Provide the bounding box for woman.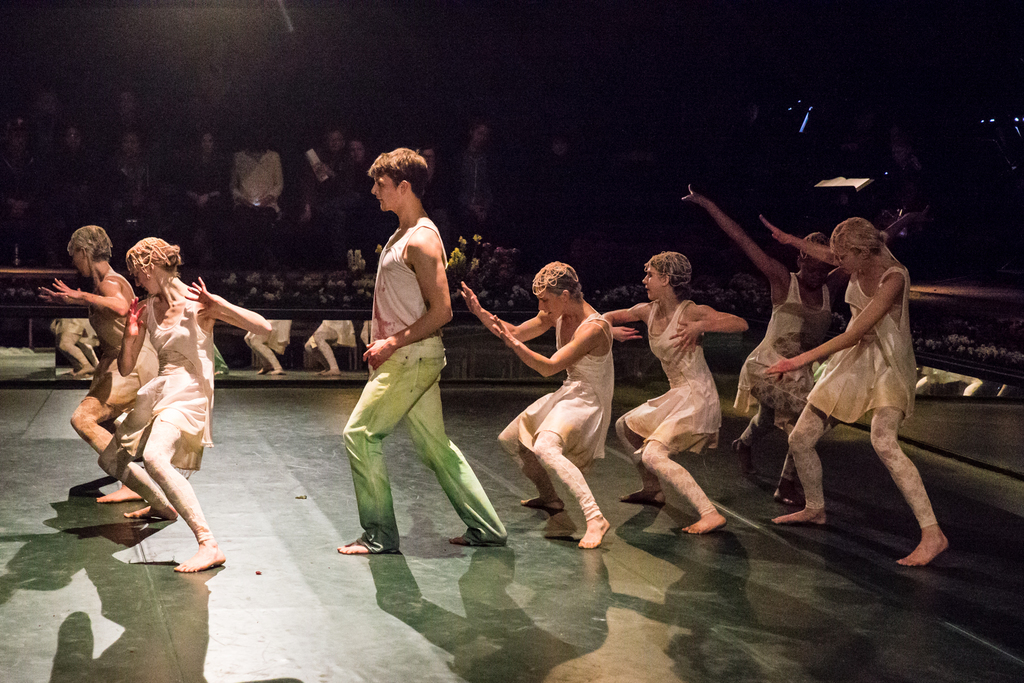
locate(600, 248, 749, 536).
